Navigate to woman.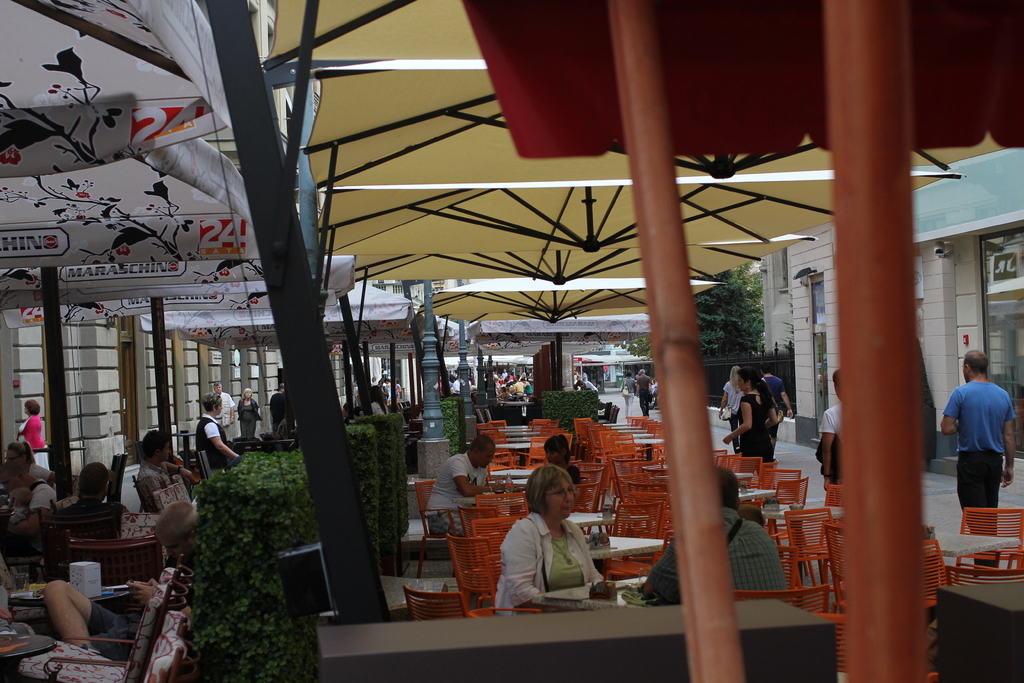
Navigation target: [622, 371, 636, 420].
